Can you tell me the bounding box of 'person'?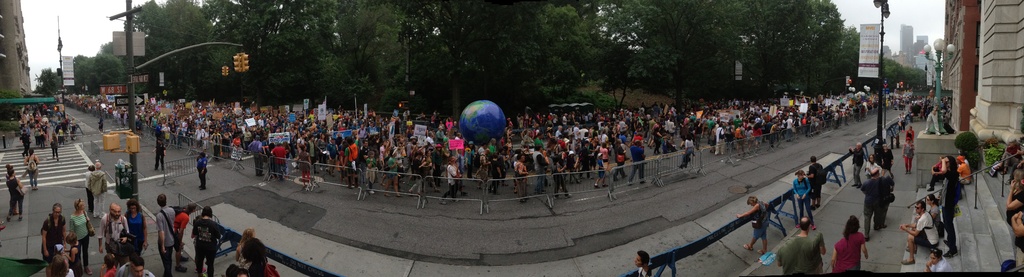
(left=240, top=236, right=268, bottom=276).
